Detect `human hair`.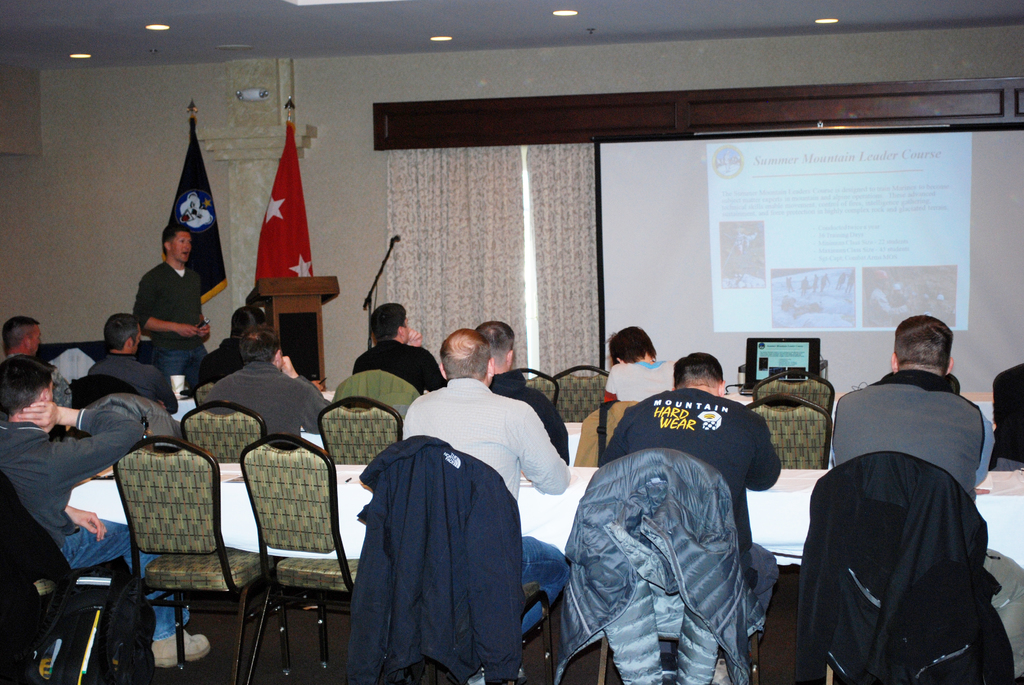
Detected at bbox(604, 324, 659, 364).
